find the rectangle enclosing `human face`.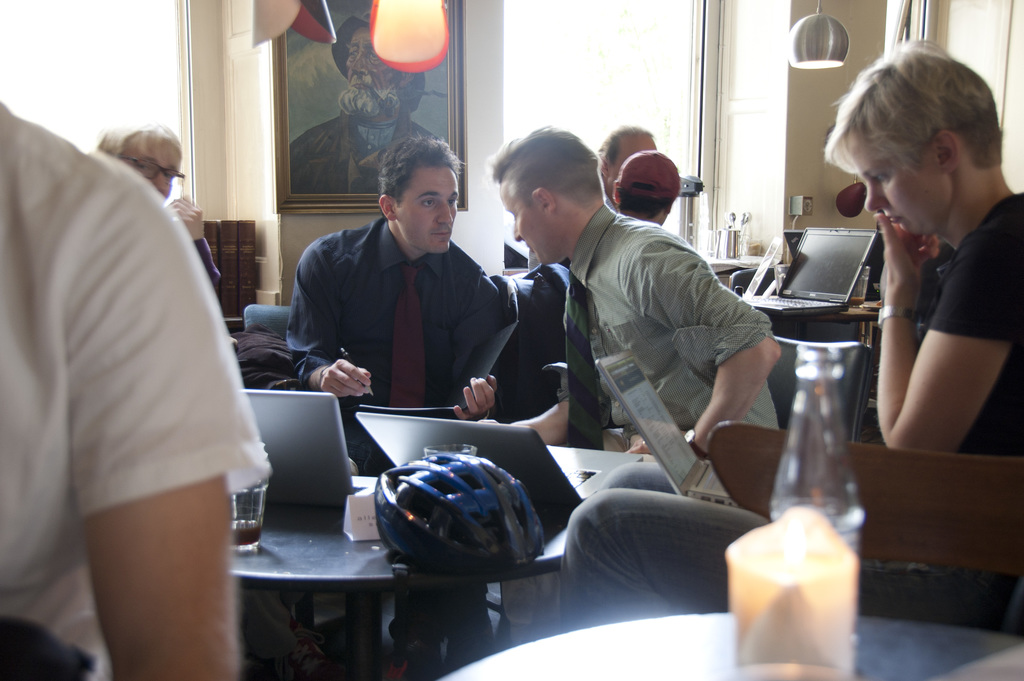
crop(337, 27, 403, 119).
